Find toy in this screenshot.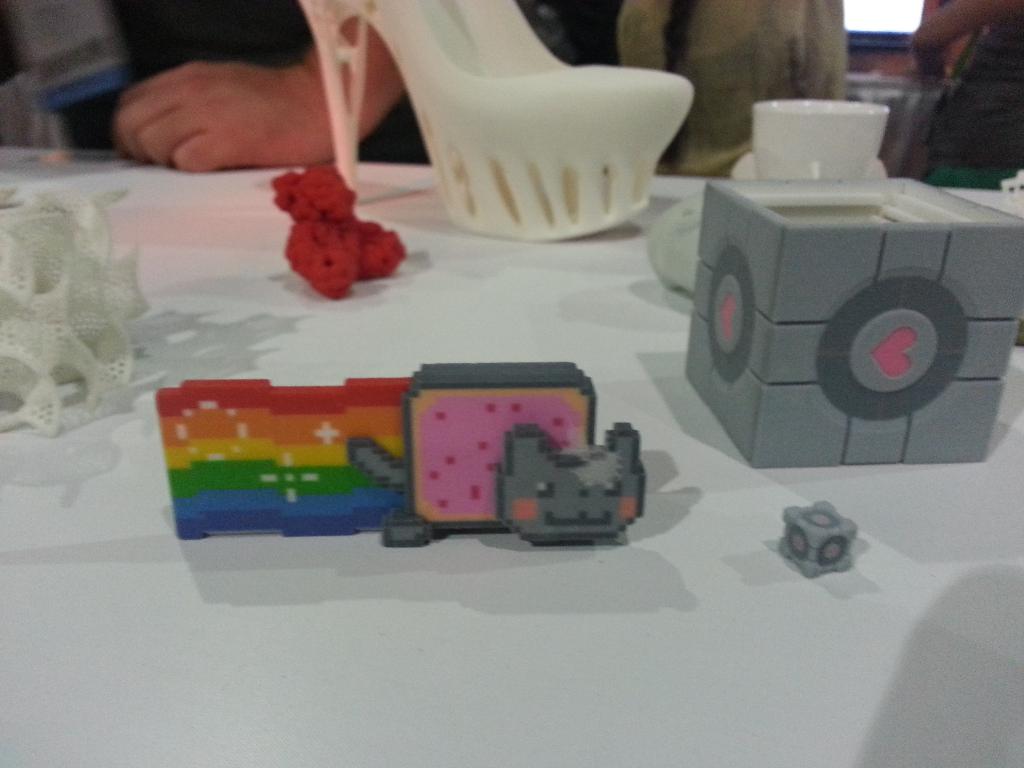
The bounding box for toy is locate(772, 495, 856, 584).
